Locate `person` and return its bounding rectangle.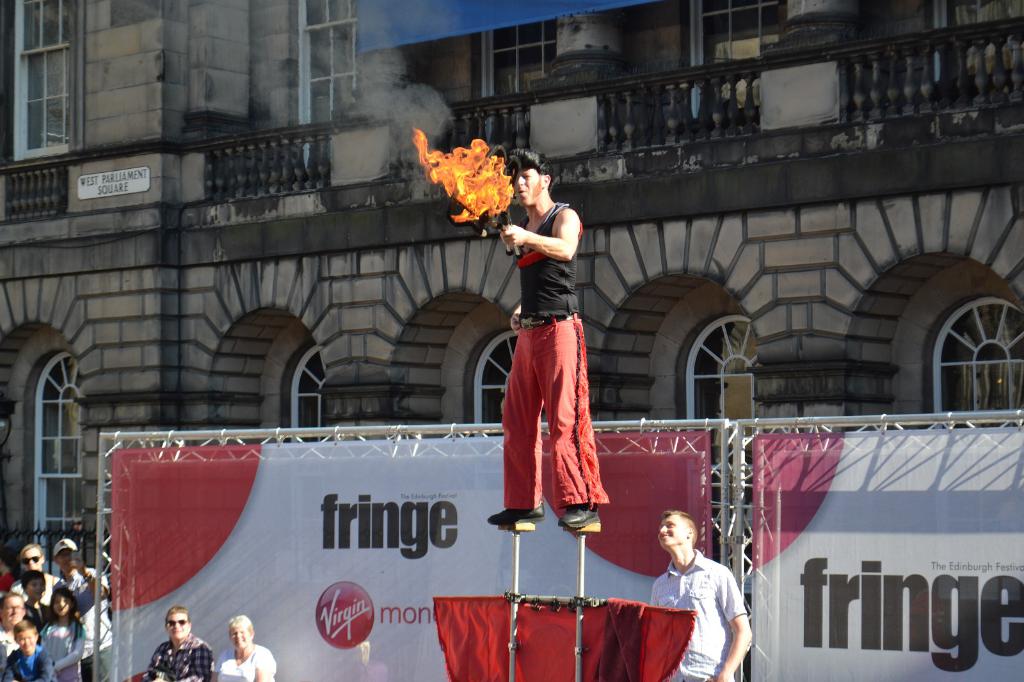
{"x1": 0, "y1": 617, "x2": 63, "y2": 681}.
